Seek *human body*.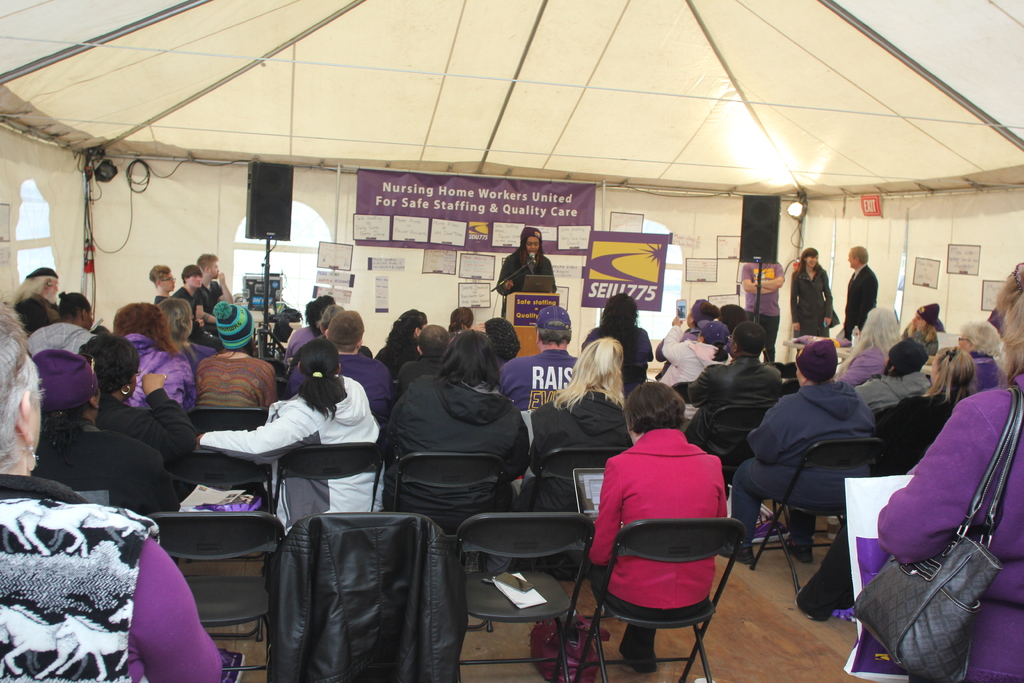
{"x1": 831, "y1": 341, "x2": 879, "y2": 382}.
